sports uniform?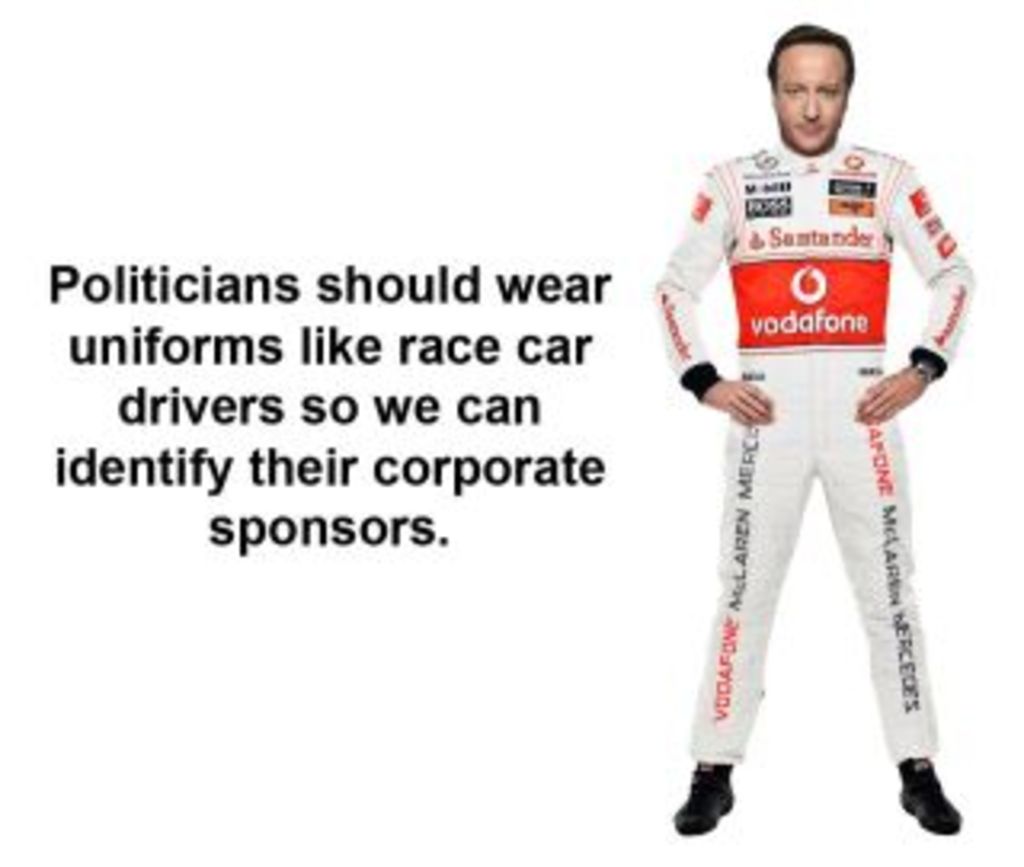
box(646, 131, 970, 838)
